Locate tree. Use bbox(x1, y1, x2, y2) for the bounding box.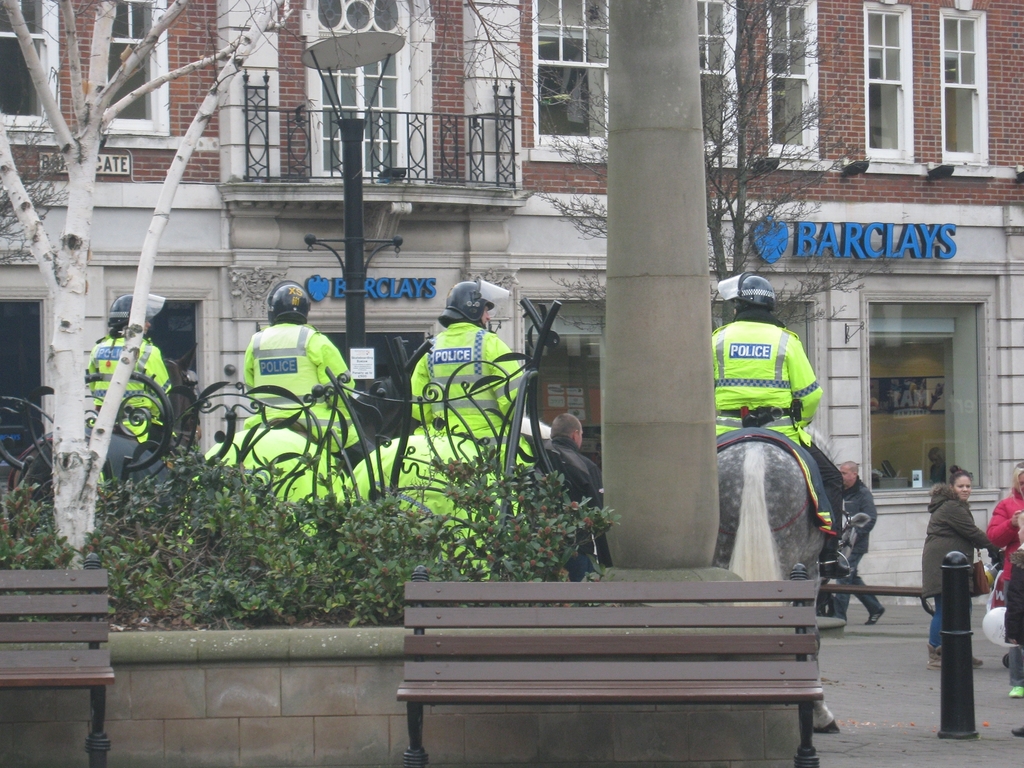
bbox(528, 1, 865, 368).
